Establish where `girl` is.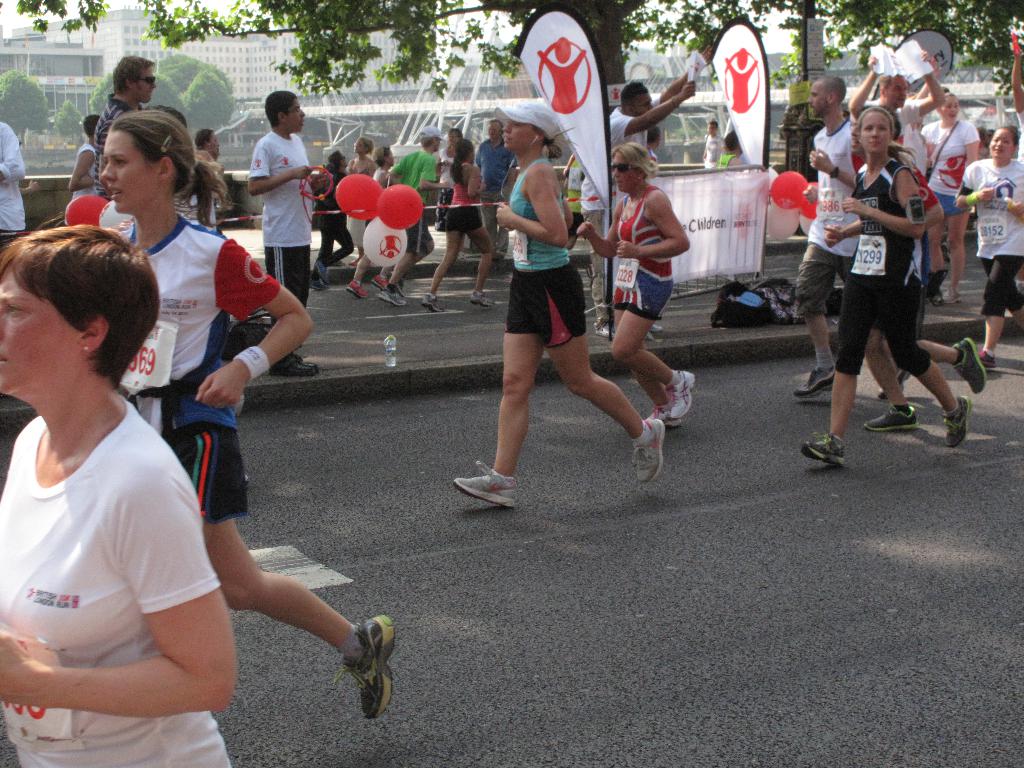
Established at [x1=98, y1=108, x2=392, y2=722].
